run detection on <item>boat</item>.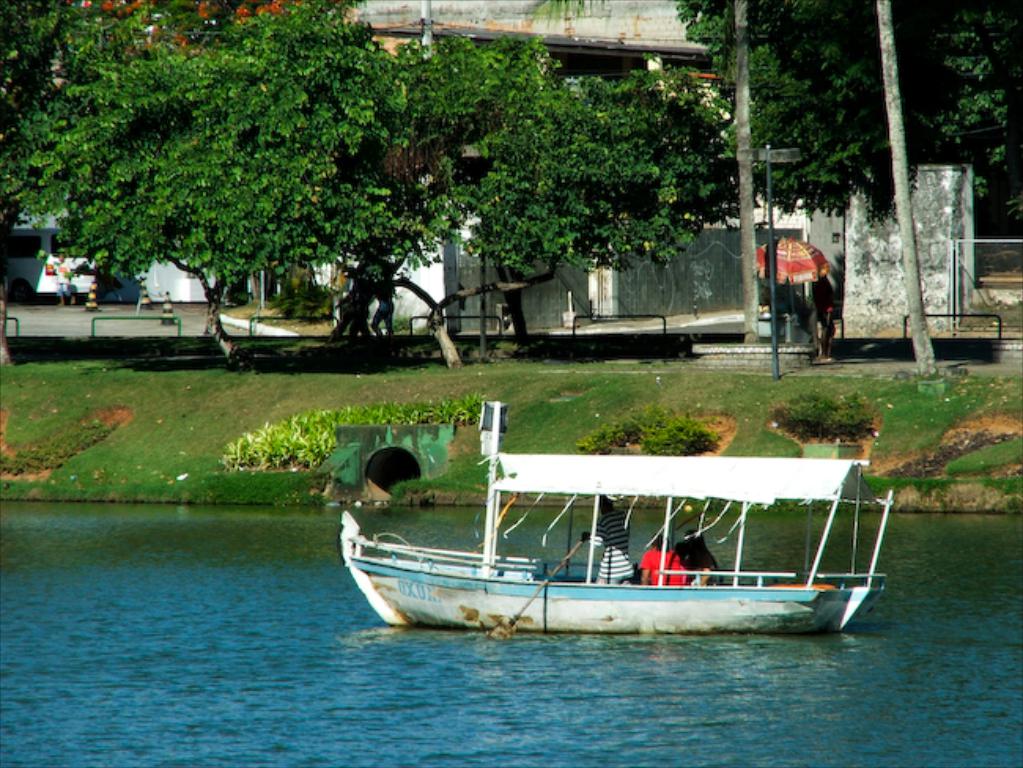
Result: [left=321, top=412, right=903, bottom=650].
